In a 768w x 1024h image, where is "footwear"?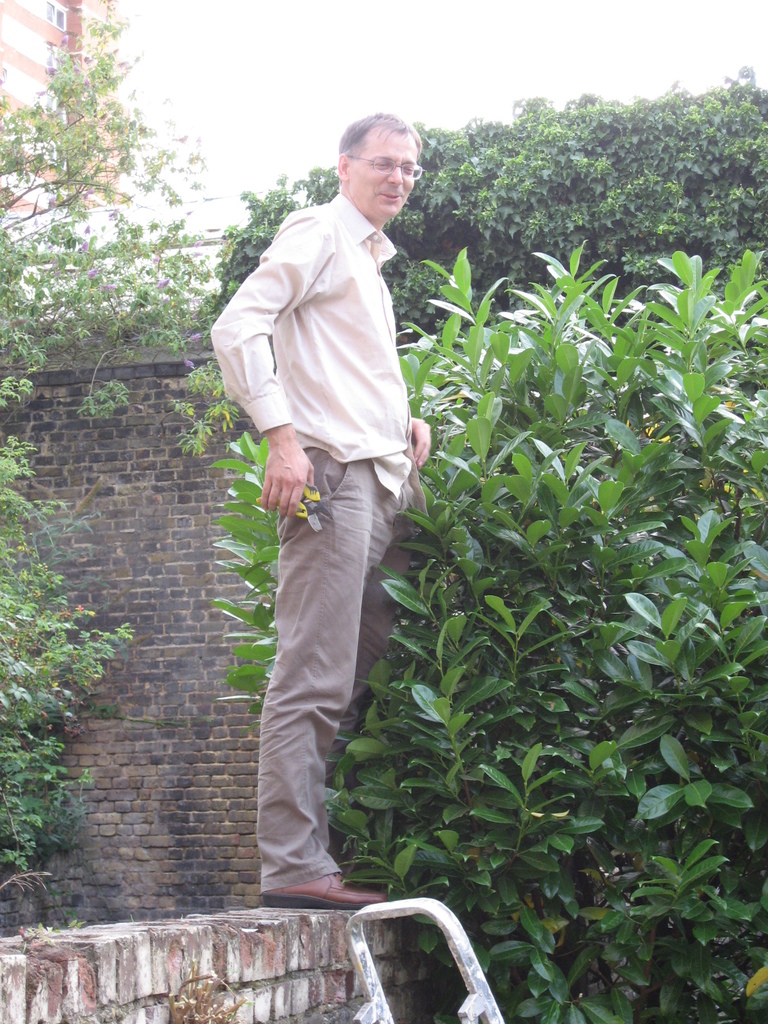
BBox(262, 867, 388, 911).
